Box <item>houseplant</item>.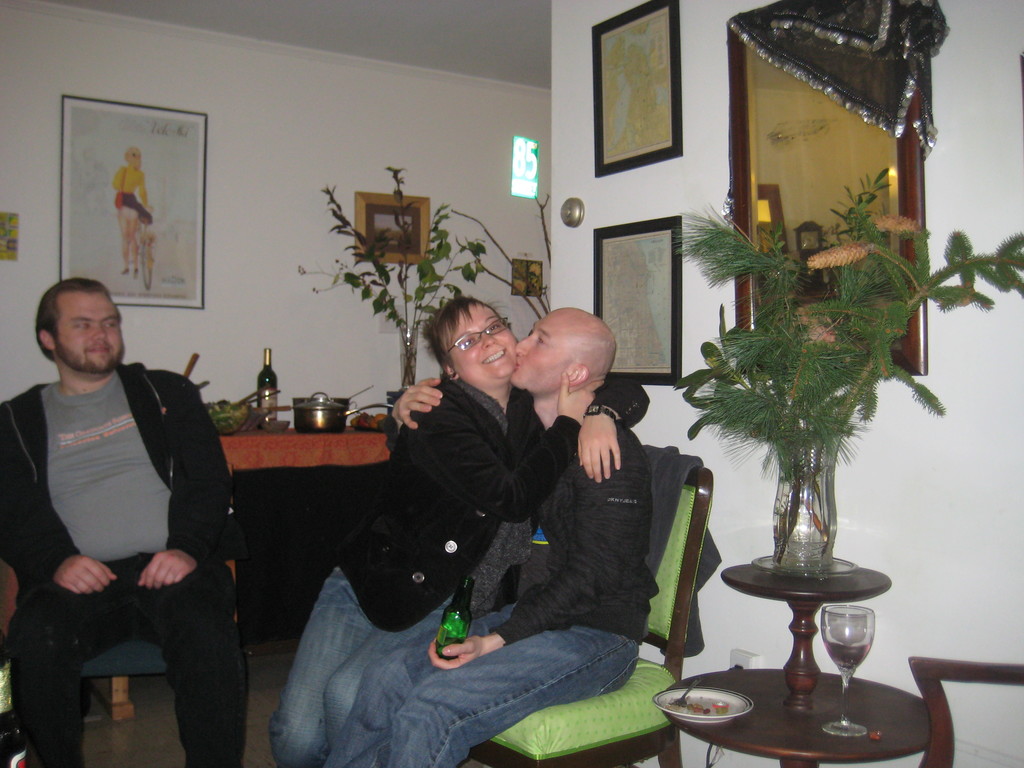
668/163/1023/569.
